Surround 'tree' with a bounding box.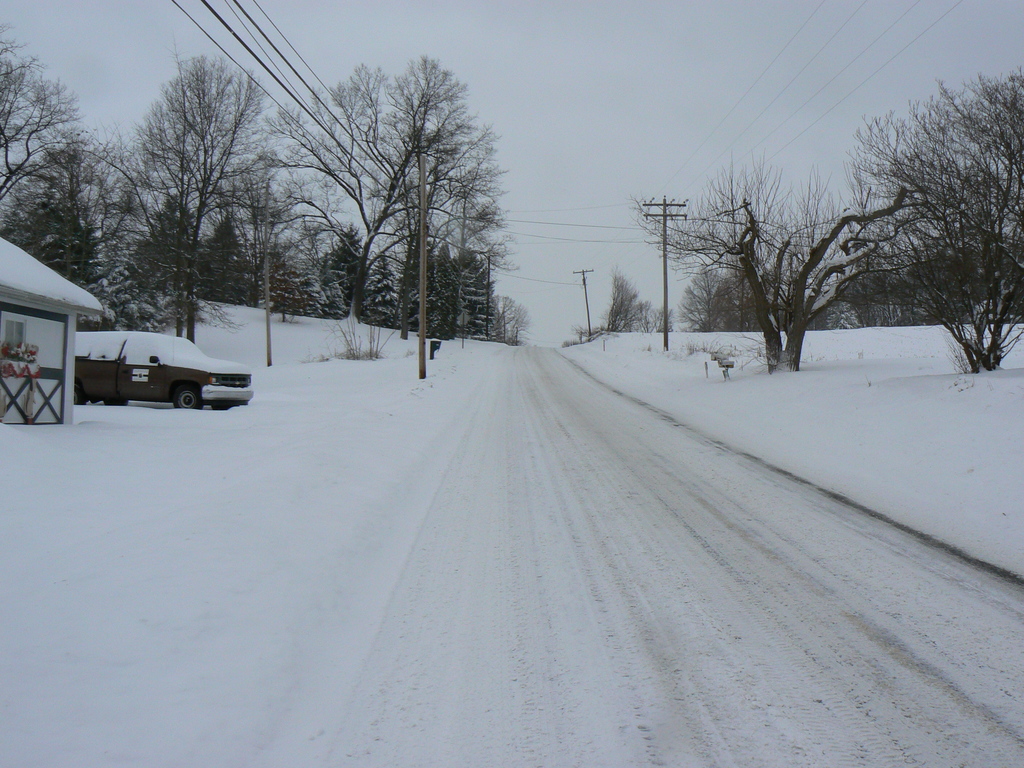
left=678, top=249, right=717, bottom=326.
